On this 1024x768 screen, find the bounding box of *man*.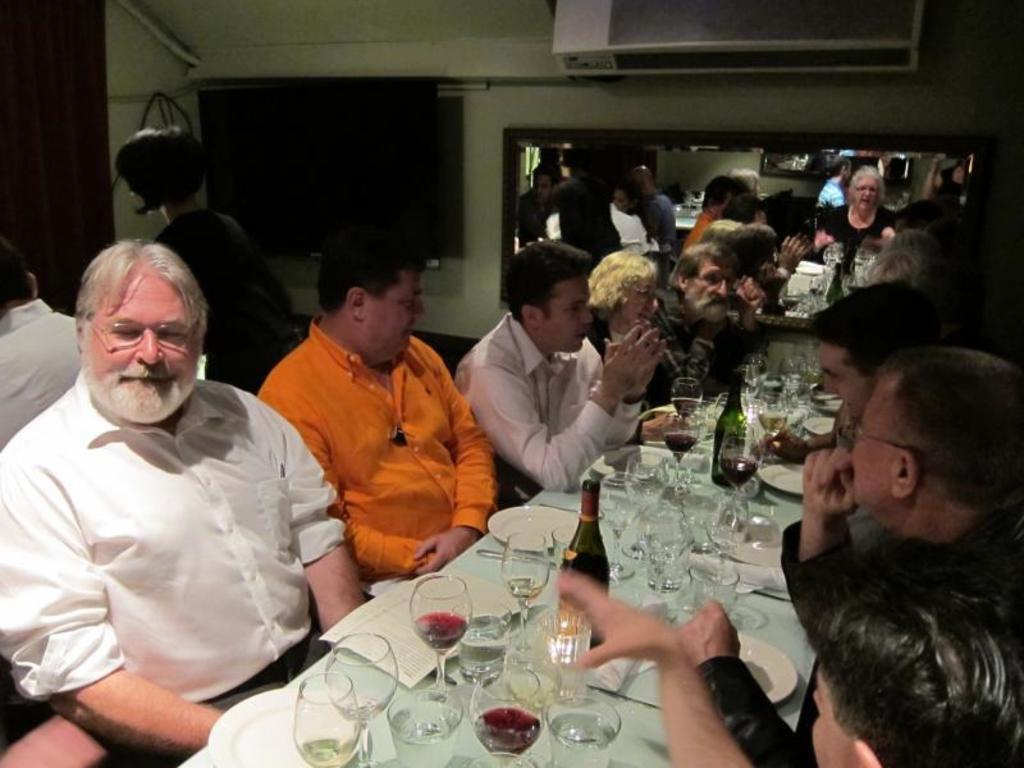
Bounding box: BBox(451, 230, 672, 499).
